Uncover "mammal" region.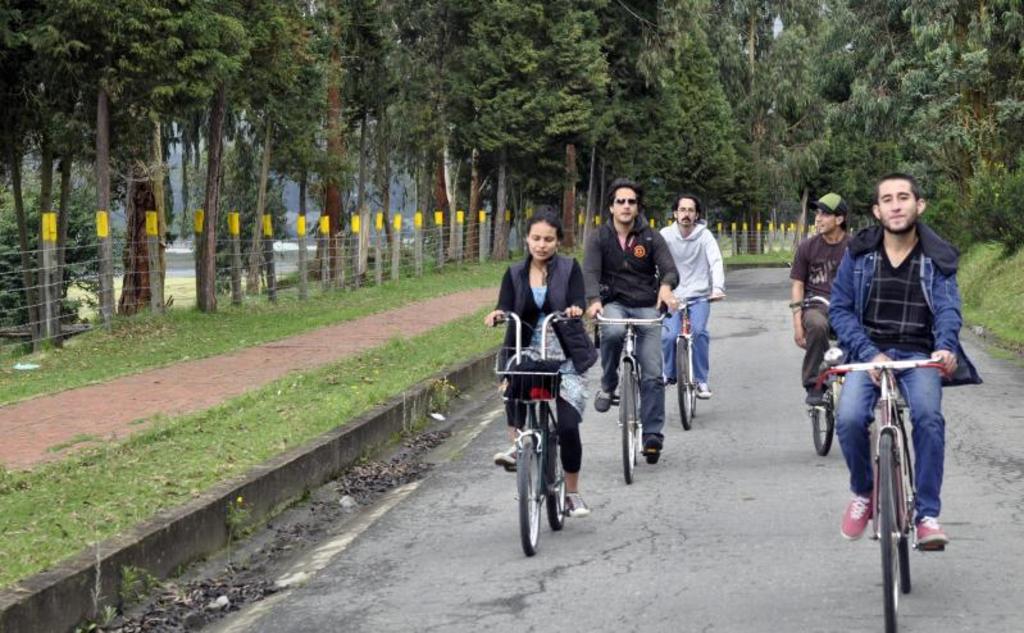
Uncovered: bbox(493, 205, 592, 522).
